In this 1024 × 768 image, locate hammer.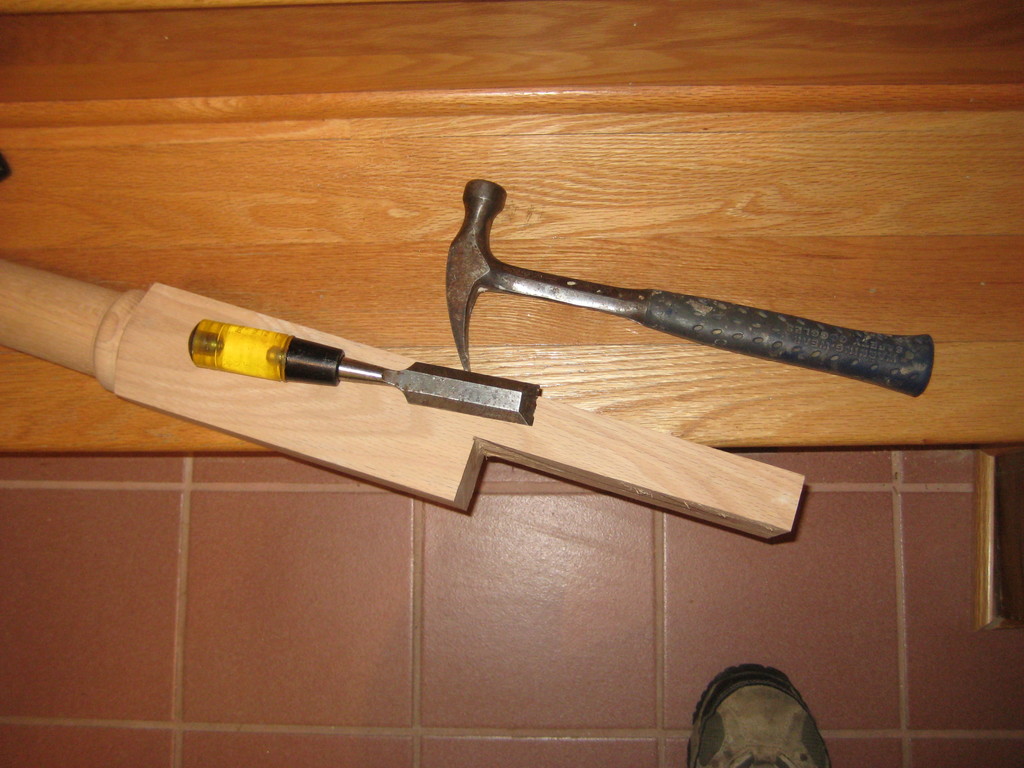
Bounding box: <bbox>446, 182, 929, 375</bbox>.
